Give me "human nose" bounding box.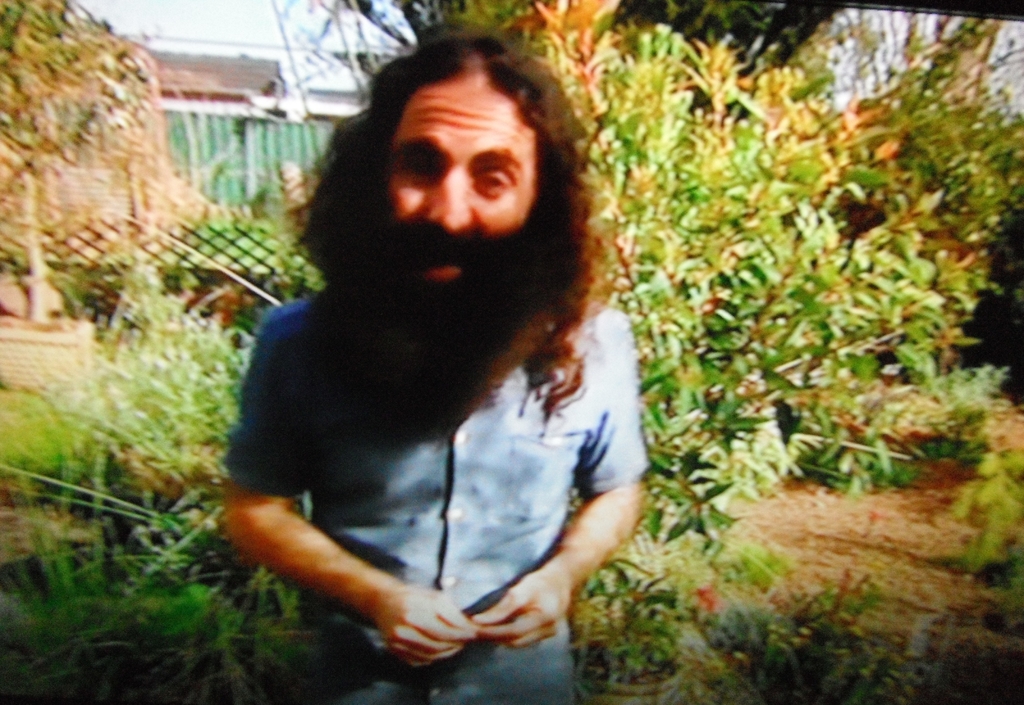
[left=432, top=171, right=476, bottom=234].
